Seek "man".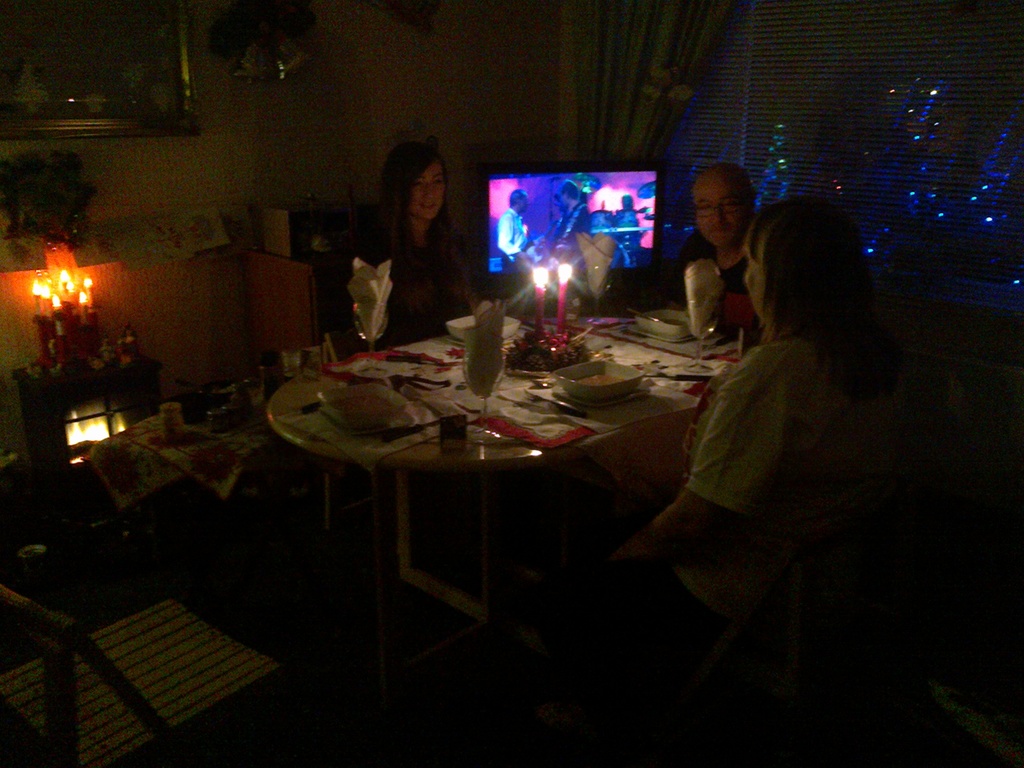
BBox(663, 170, 759, 340).
